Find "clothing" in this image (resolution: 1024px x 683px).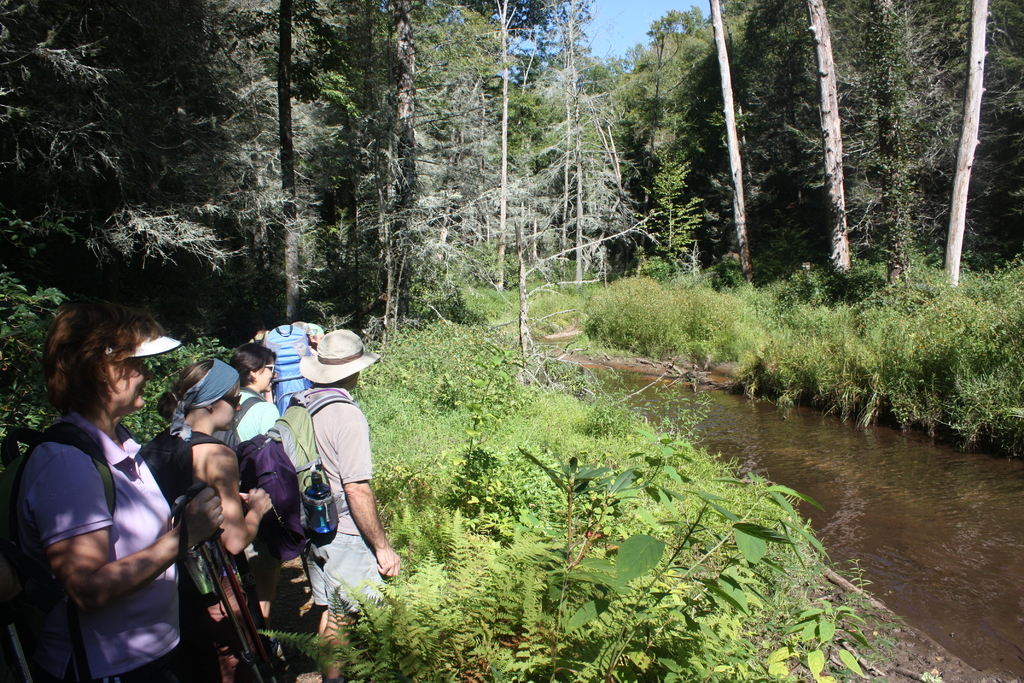
box=[17, 410, 181, 682].
